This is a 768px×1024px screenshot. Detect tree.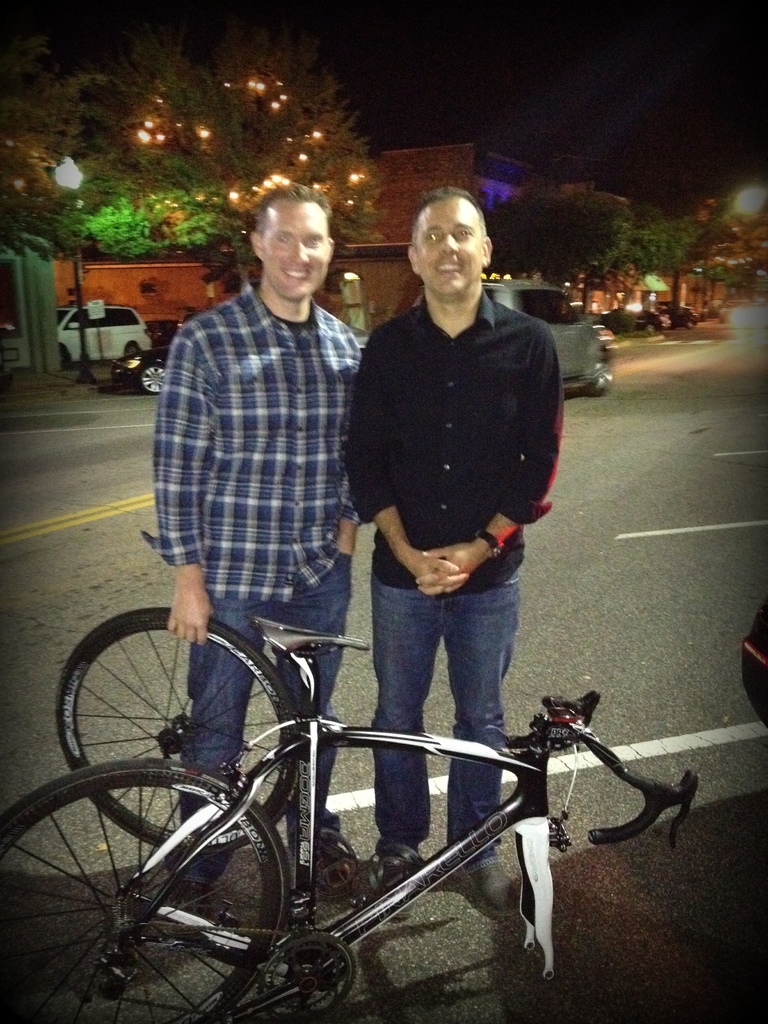
Rect(484, 167, 618, 307).
